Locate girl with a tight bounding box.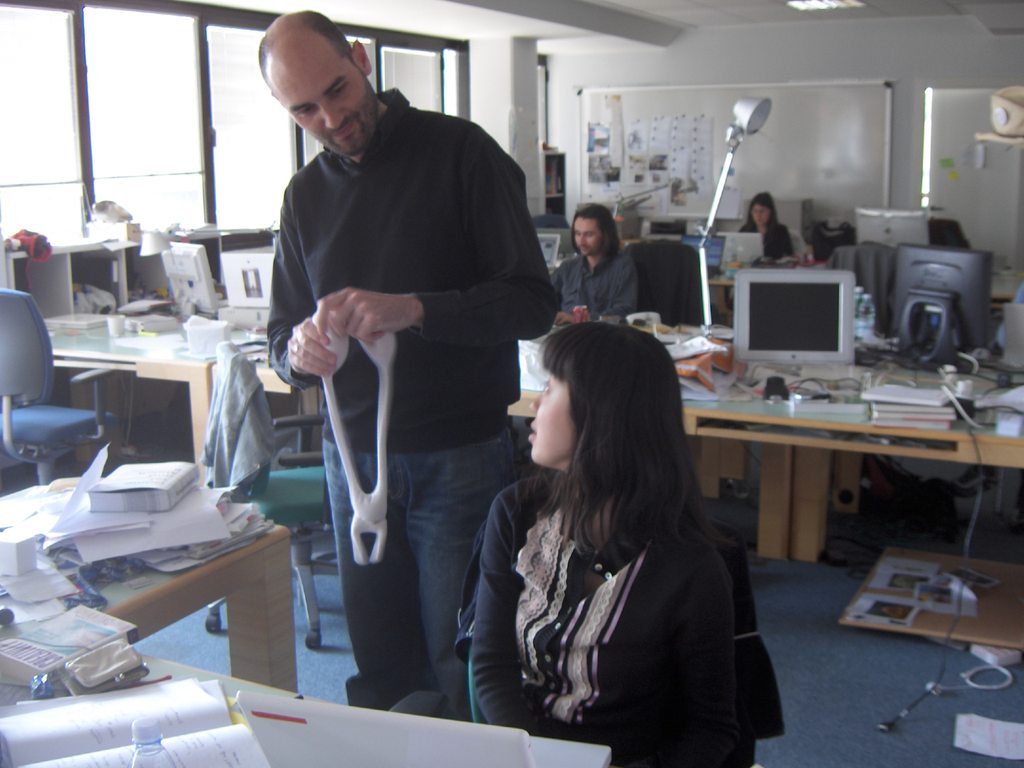
(740, 188, 794, 260).
